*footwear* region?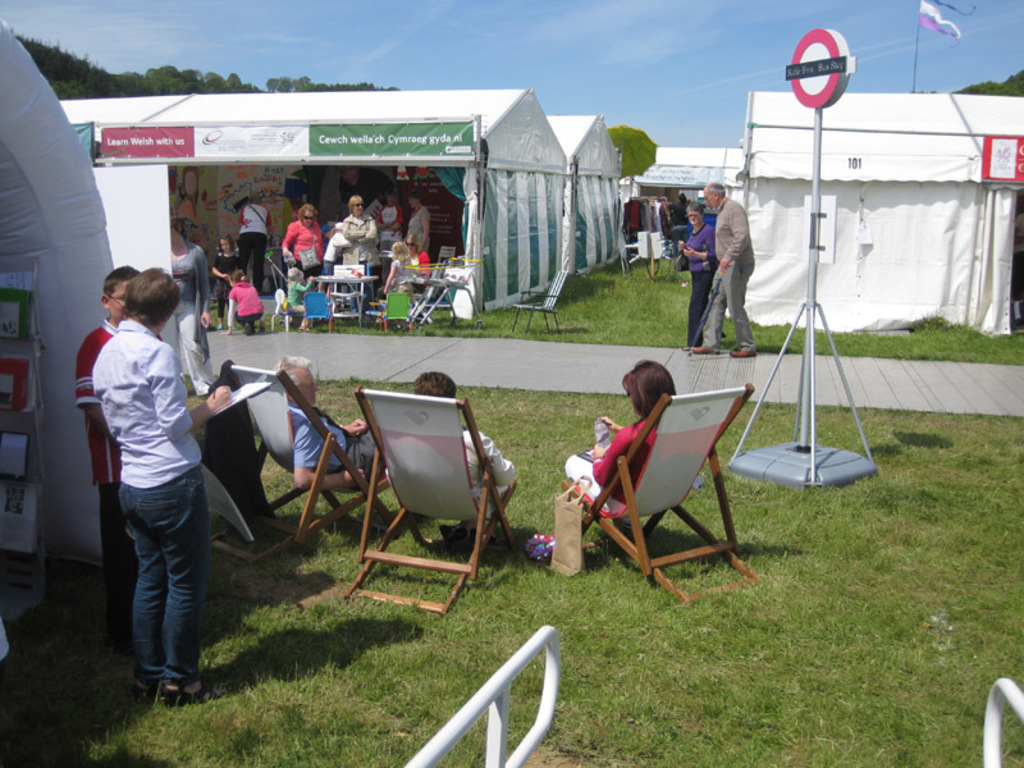
(732, 348, 755, 356)
